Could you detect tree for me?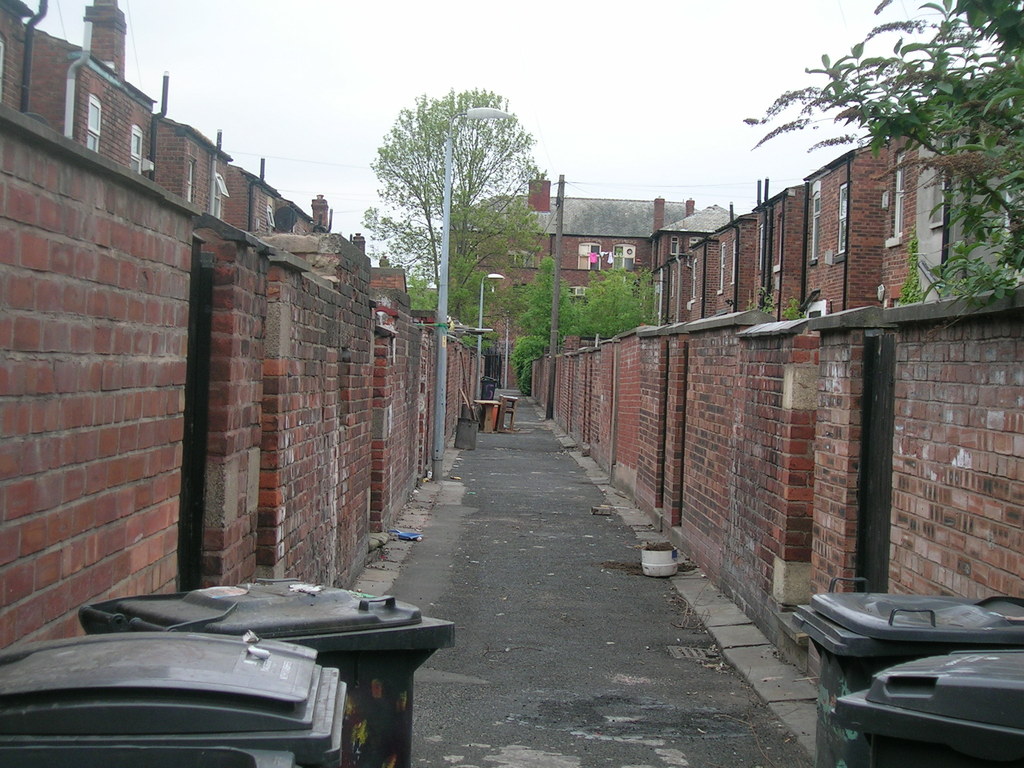
Detection result: (left=346, top=80, right=559, bottom=318).
